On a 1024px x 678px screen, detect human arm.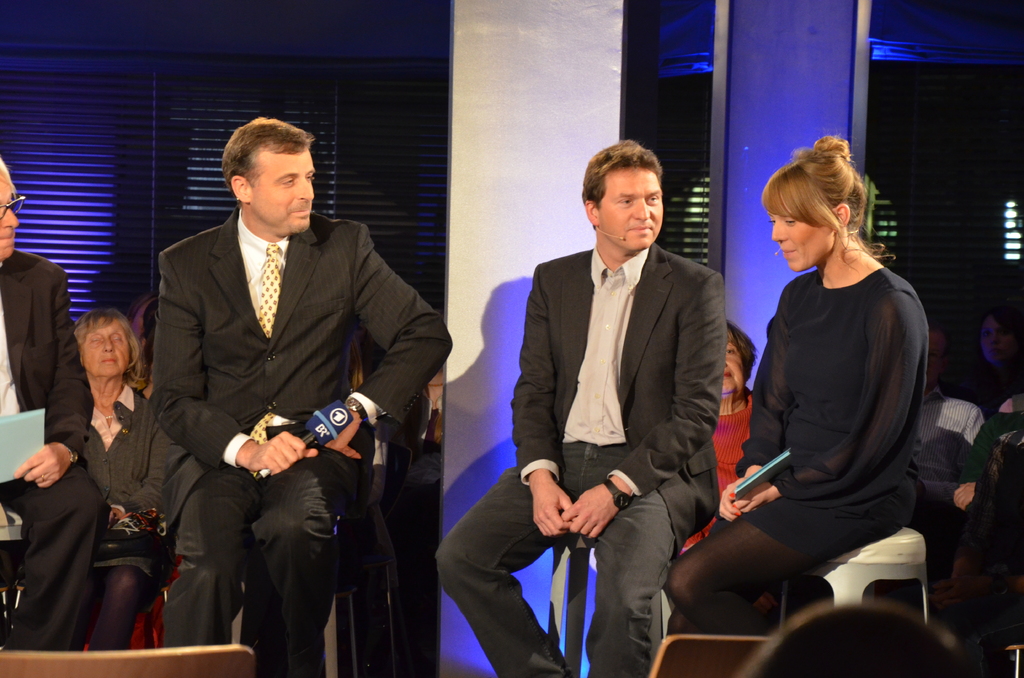
crop(147, 252, 320, 476).
